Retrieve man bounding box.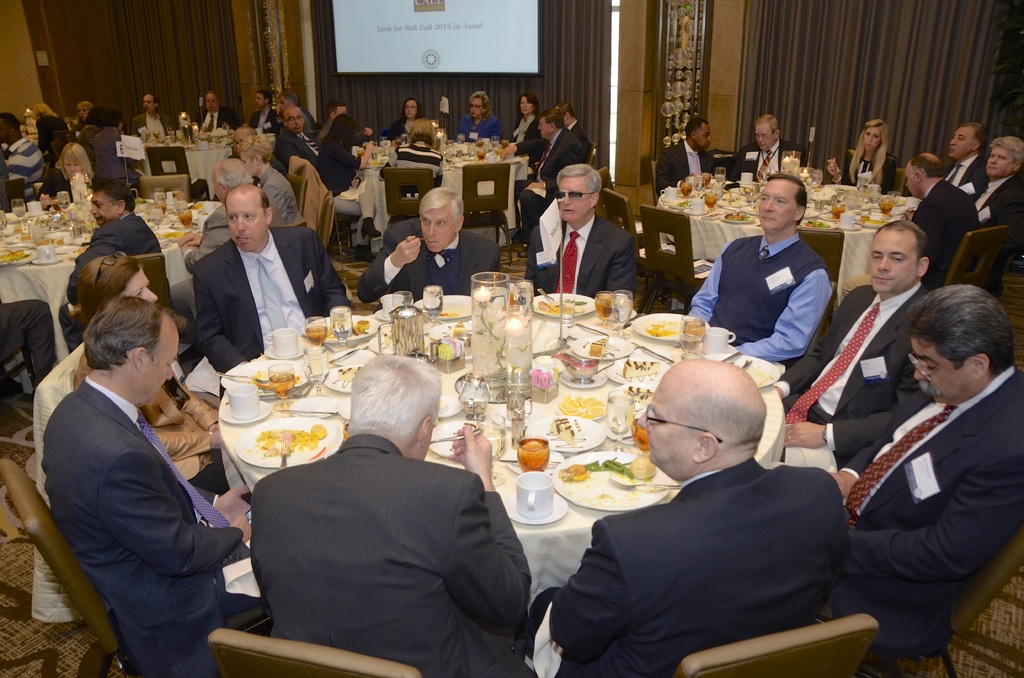
Bounding box: 904:152:979:287.
